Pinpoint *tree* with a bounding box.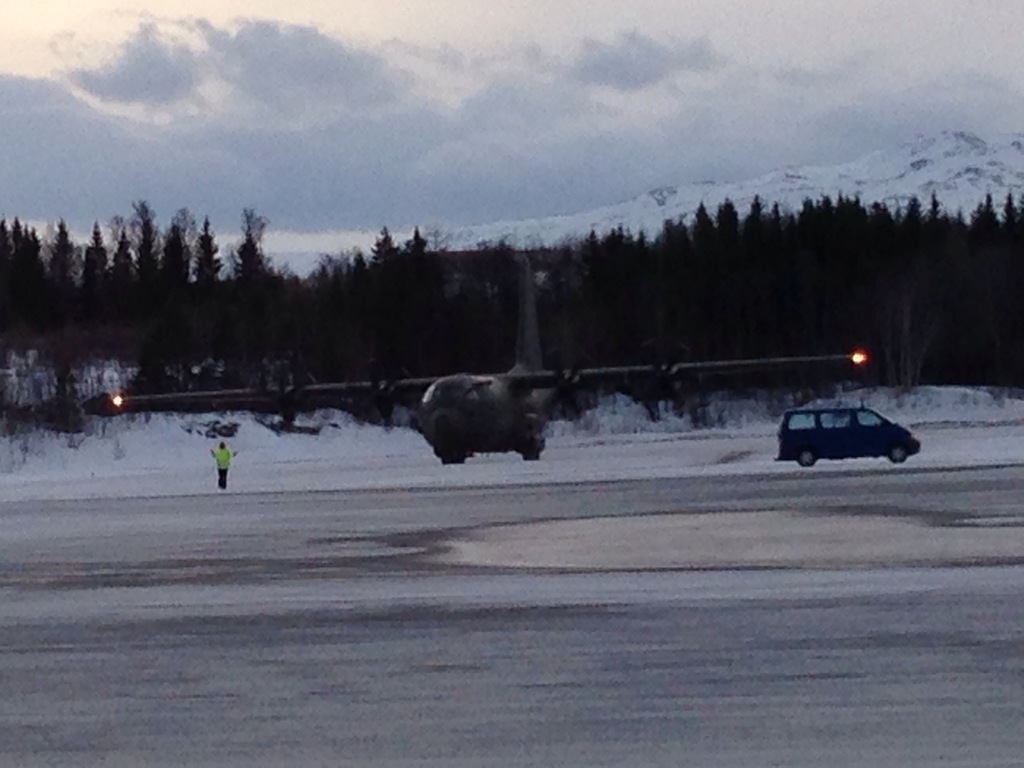
region(81, 222, 107, 281).
